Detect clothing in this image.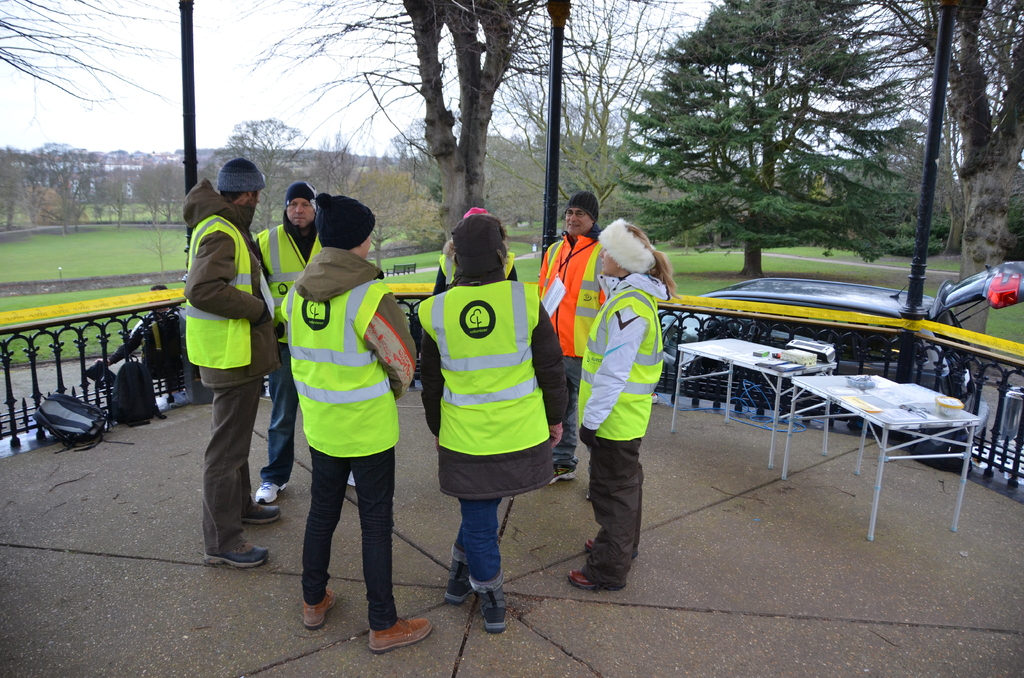
Detection: (x1=577, y1=270, x2=666, y2=590).
